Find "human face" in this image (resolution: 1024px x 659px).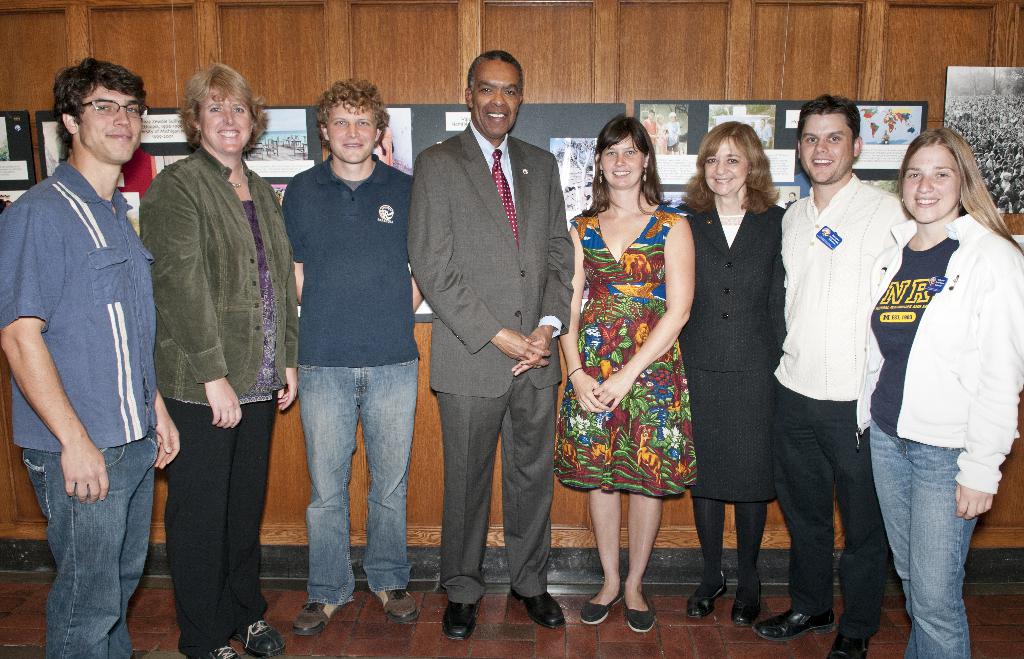
box(601, 136, 644, 187).
